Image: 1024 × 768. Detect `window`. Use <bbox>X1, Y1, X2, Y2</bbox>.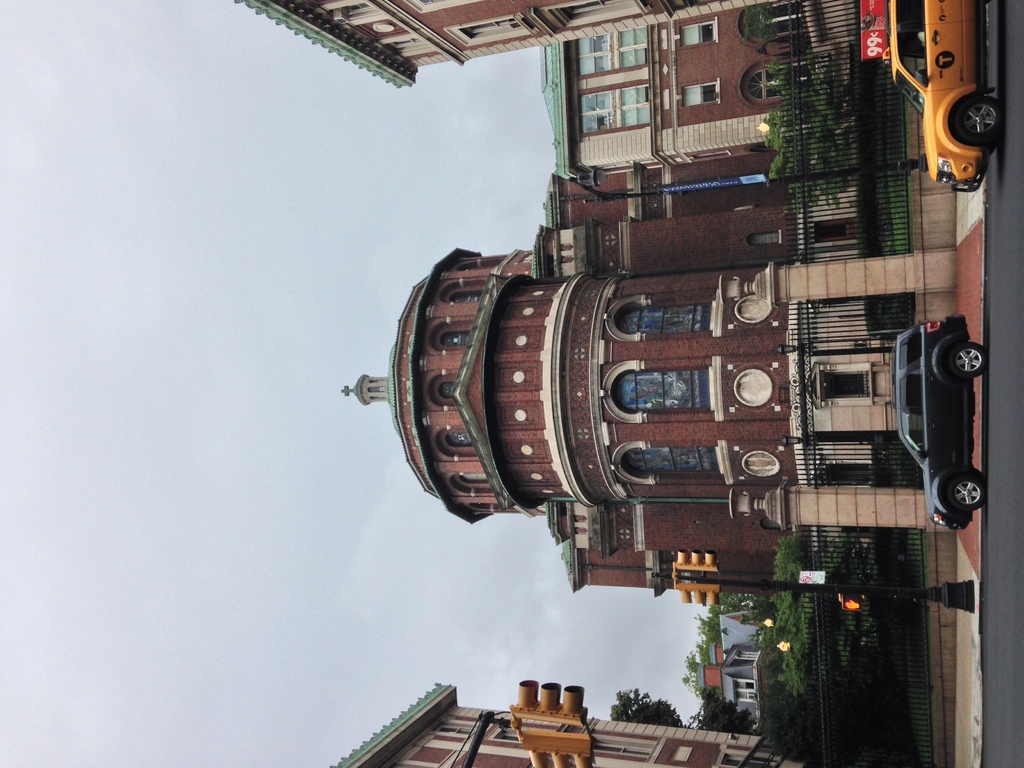
<bbox>751, 233, 785, 248</bbox>.
